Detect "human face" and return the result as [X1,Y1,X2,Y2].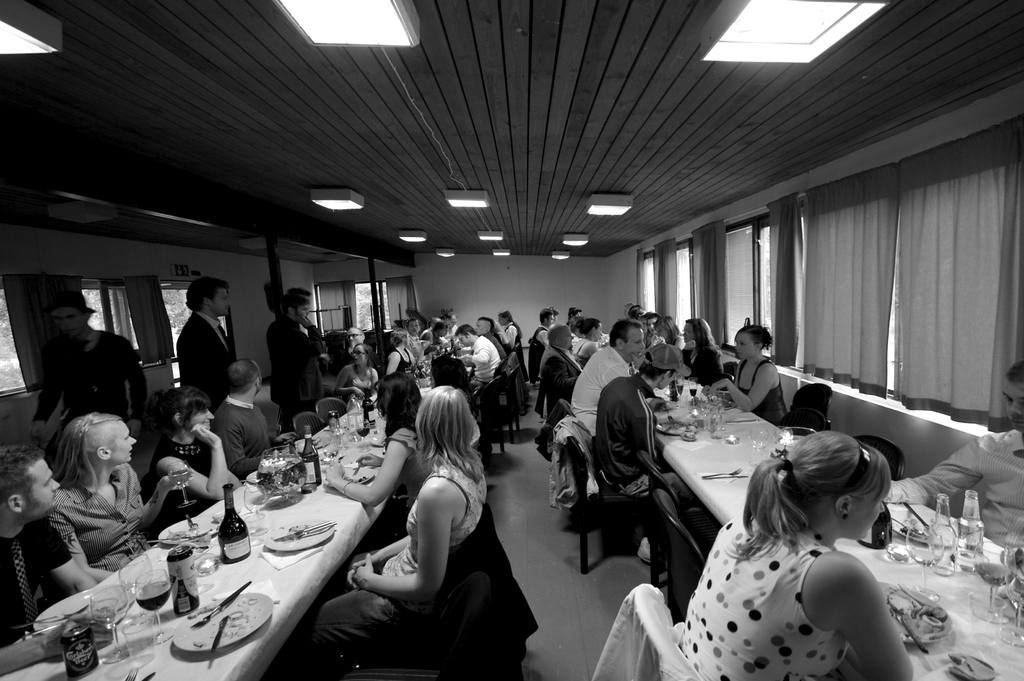
[619,328,643,358].
